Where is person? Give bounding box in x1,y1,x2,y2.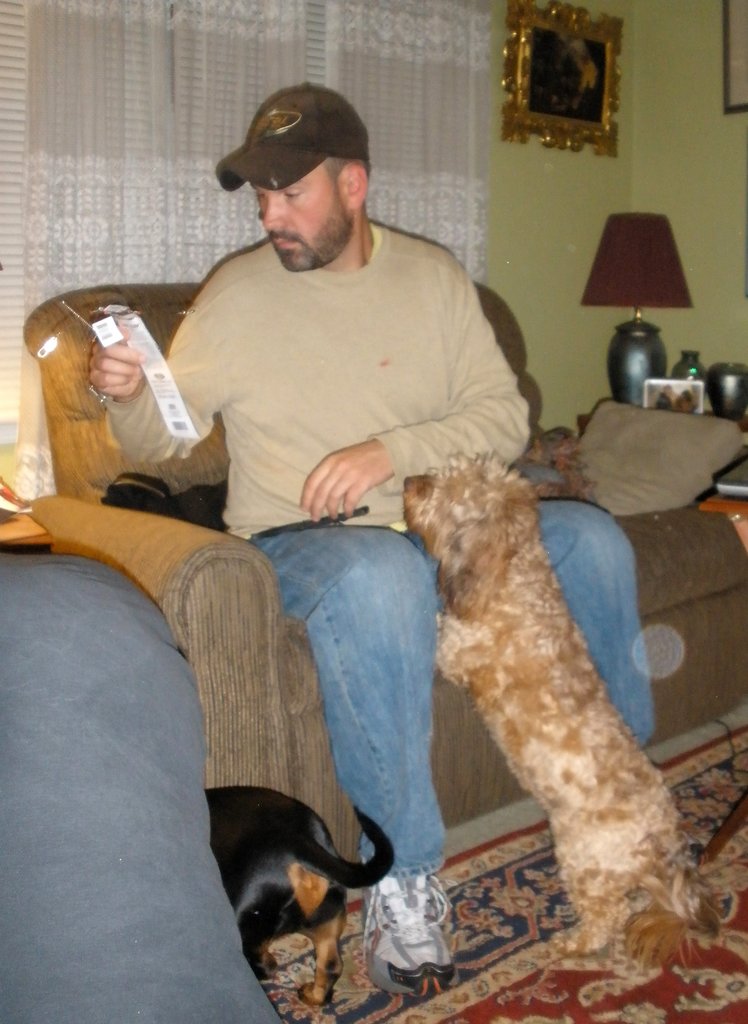
121,116,558,932.
